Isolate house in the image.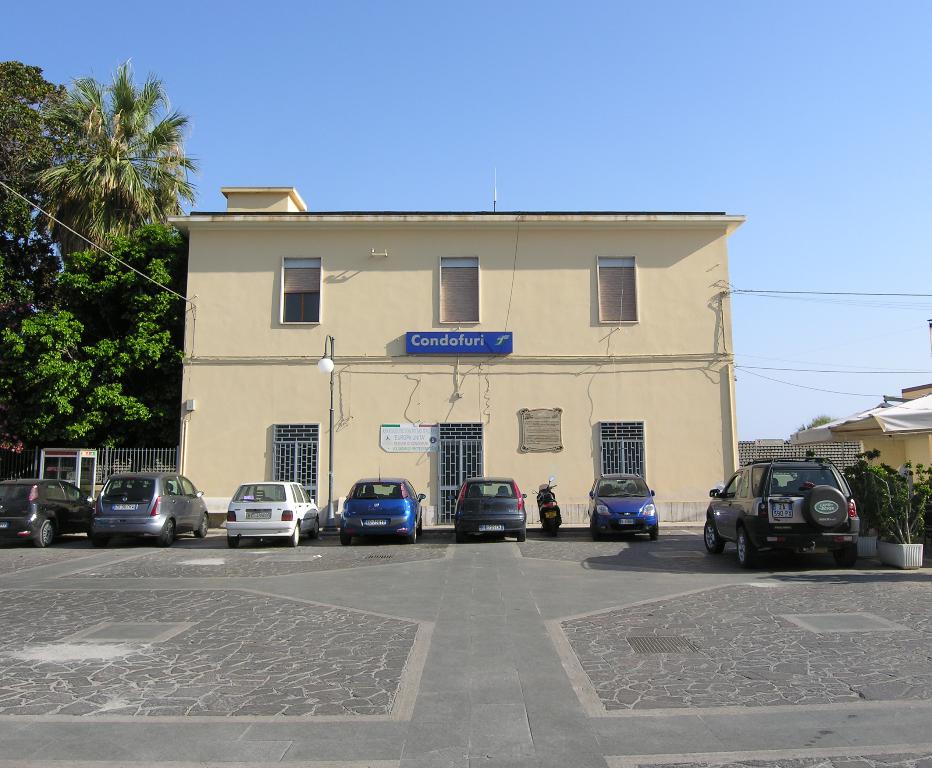
Isolated region: left=825, top=396, right=931, bottom=489.
